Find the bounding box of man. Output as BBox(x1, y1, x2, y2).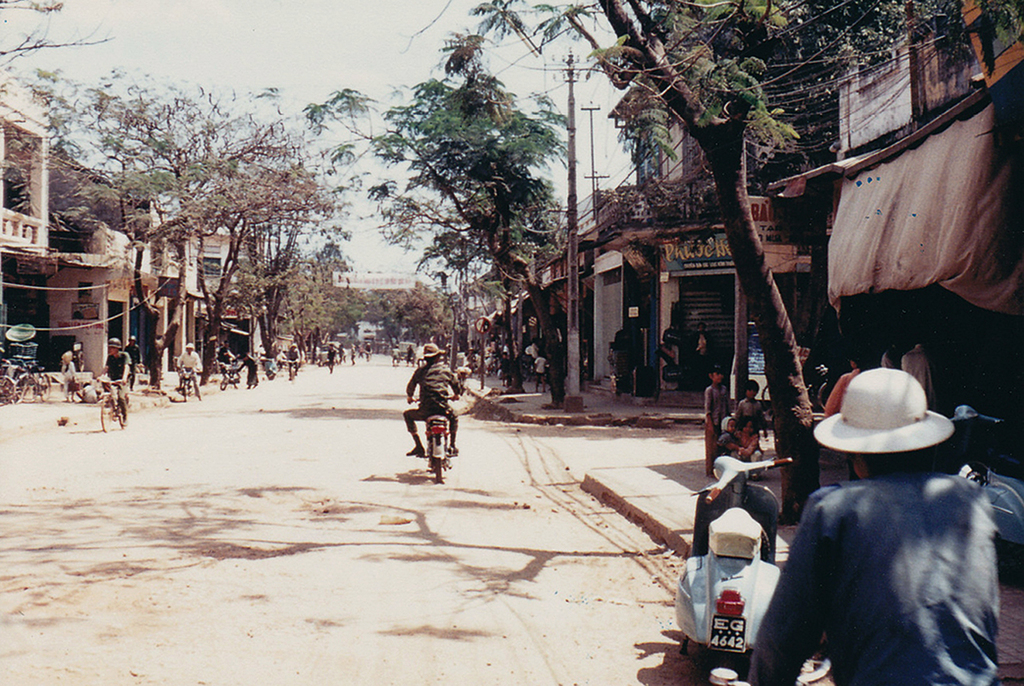
BBox(178, 341, 203, 397).
